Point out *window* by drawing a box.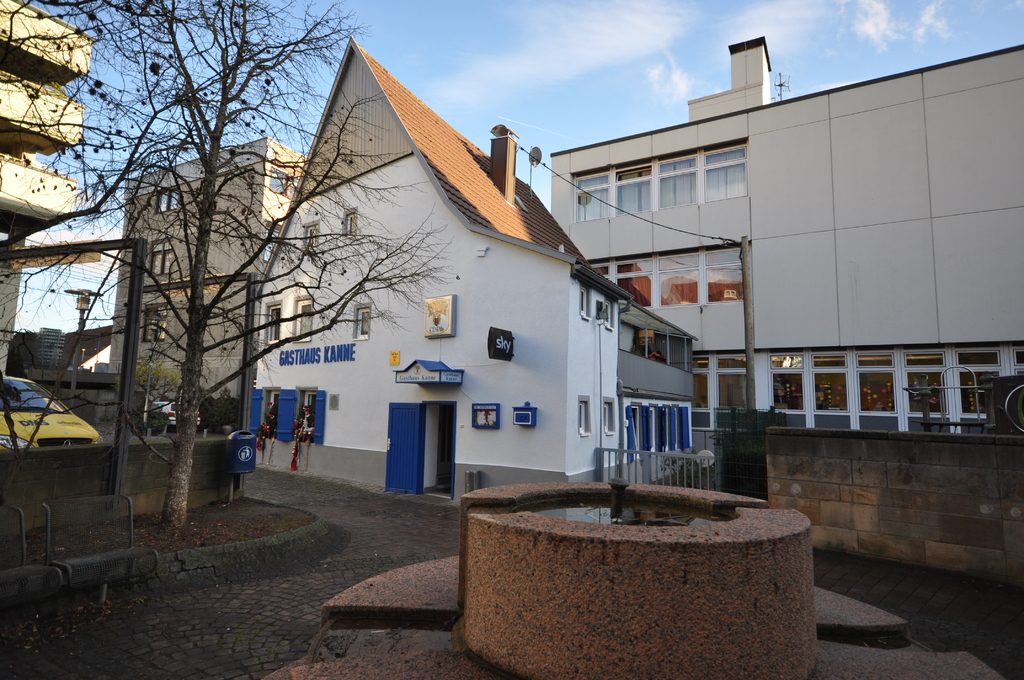
152/184/178/213.
